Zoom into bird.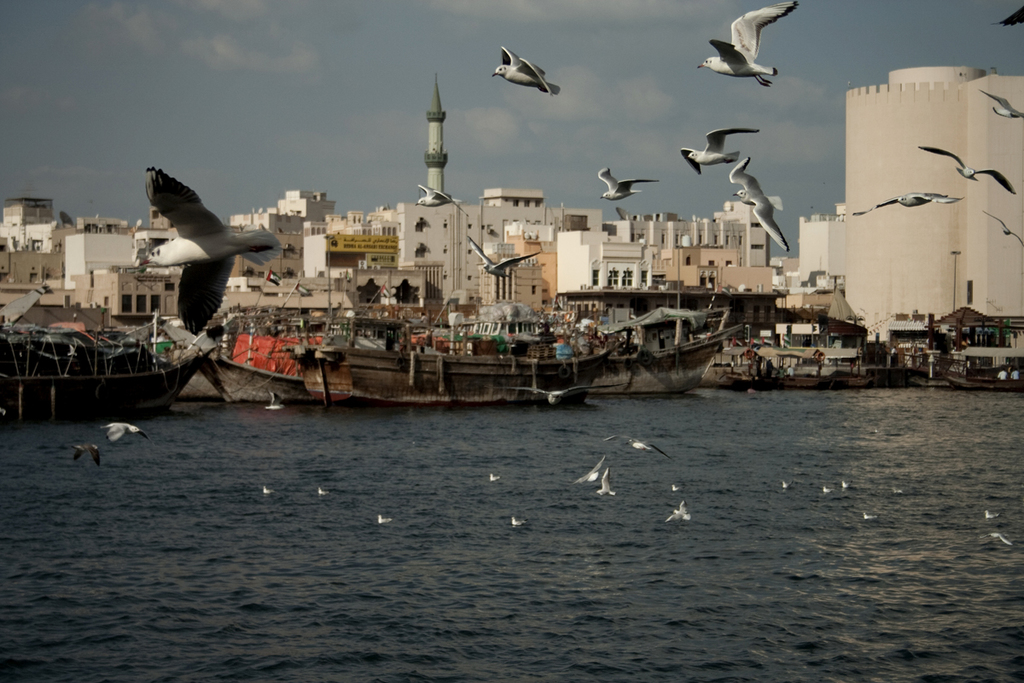
Zoom target: 841/479/850/493.
